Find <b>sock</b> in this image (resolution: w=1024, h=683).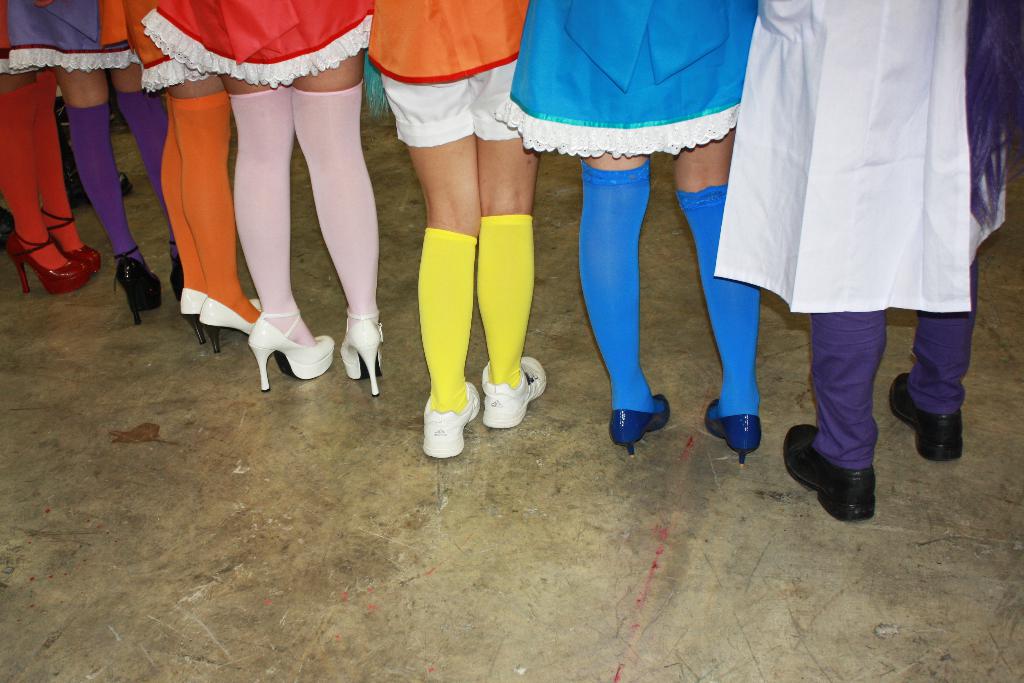
{"x1": 159, "y1": 94, "x2": 206, "y2": 293}.
